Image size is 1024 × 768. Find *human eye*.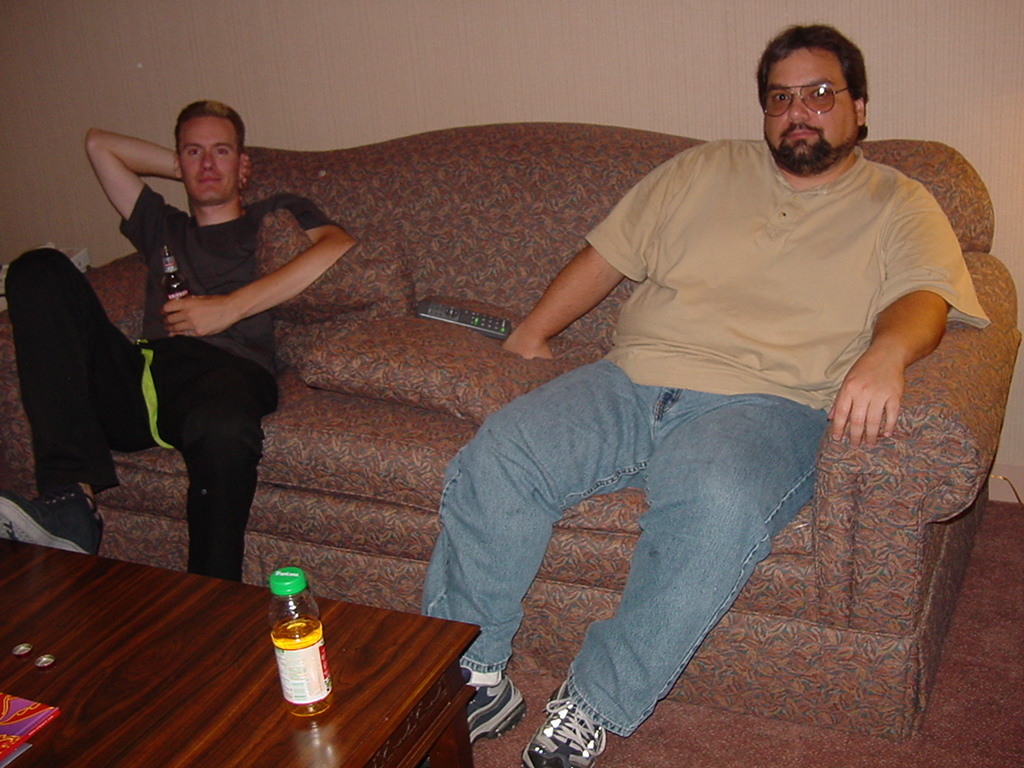
region(771, 89, 789, 103).
